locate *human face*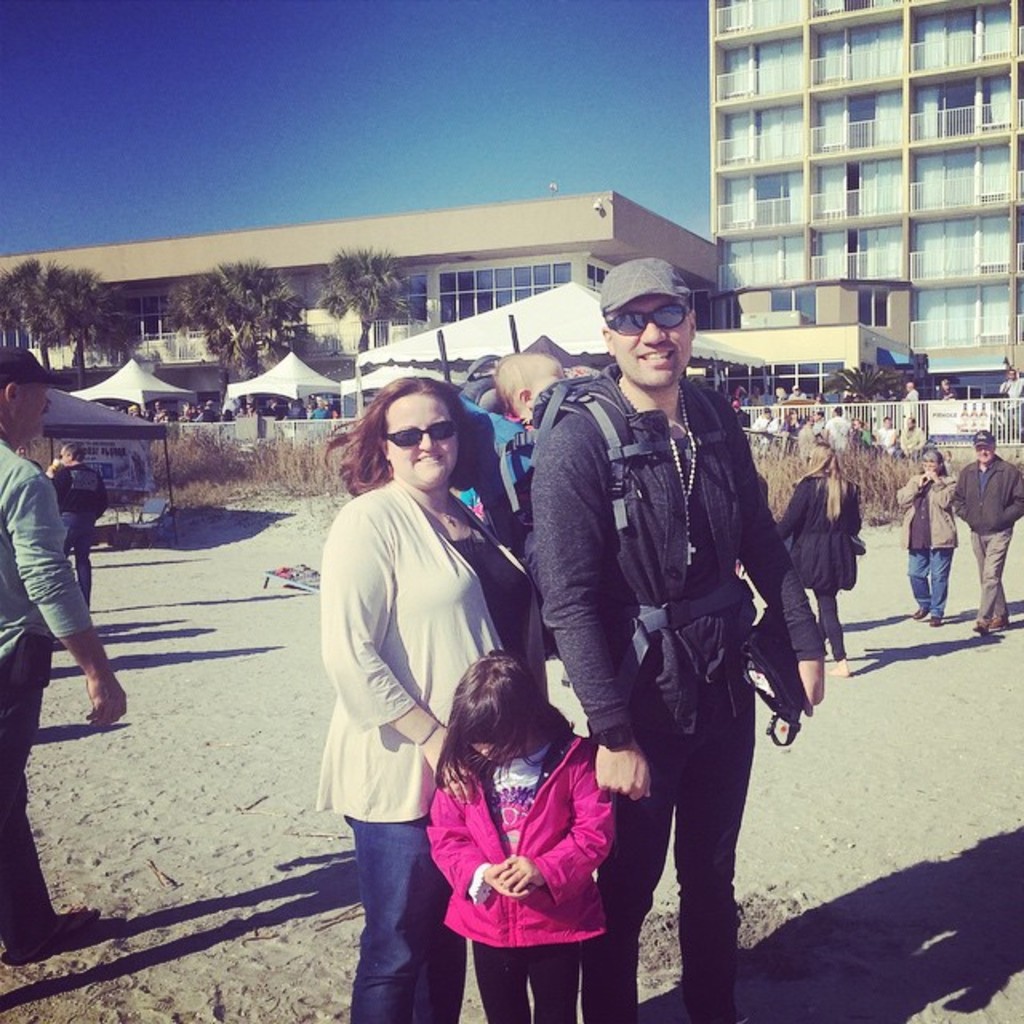
611, 291, 691, 387
